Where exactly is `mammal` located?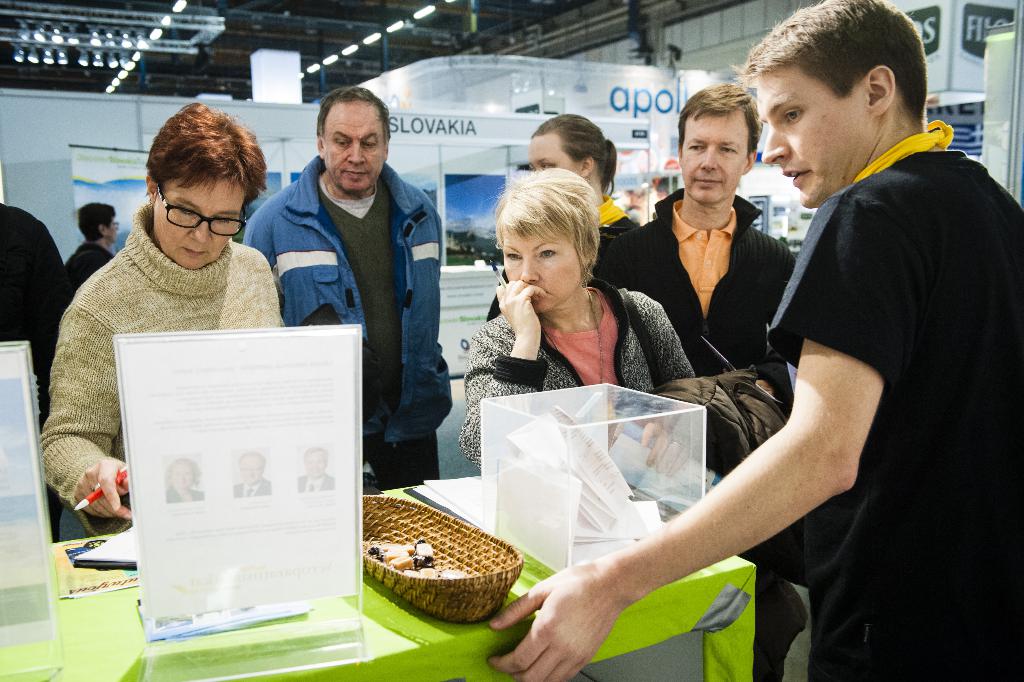
Its bounding box is box=[167, 458, 206, 504].
